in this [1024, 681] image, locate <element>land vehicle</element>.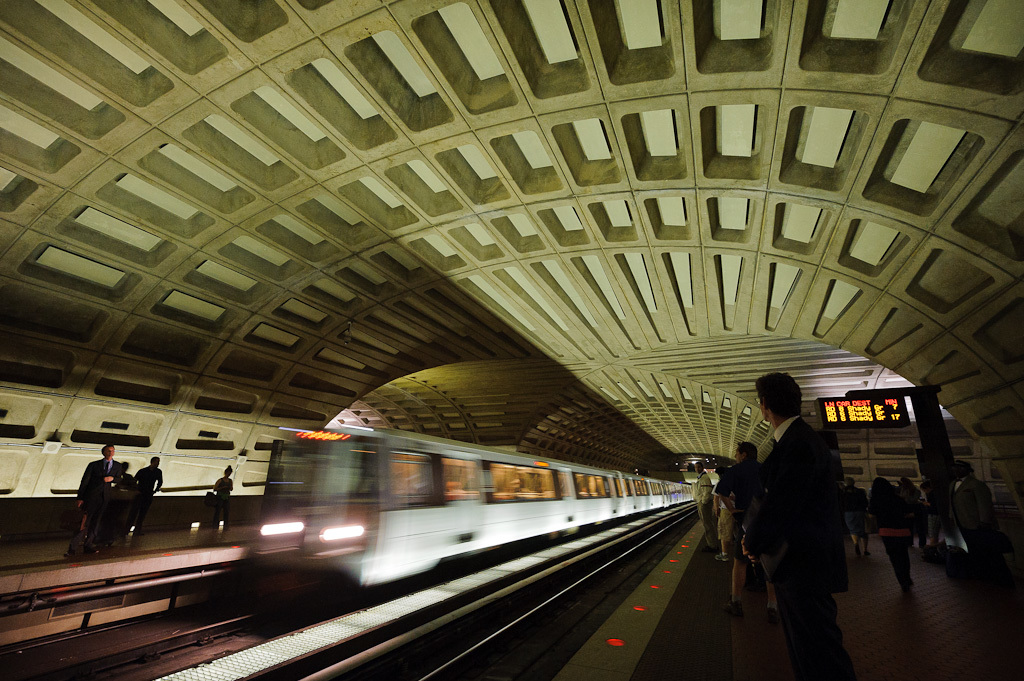
Bounding box: region(153, 409, 789, 641).
